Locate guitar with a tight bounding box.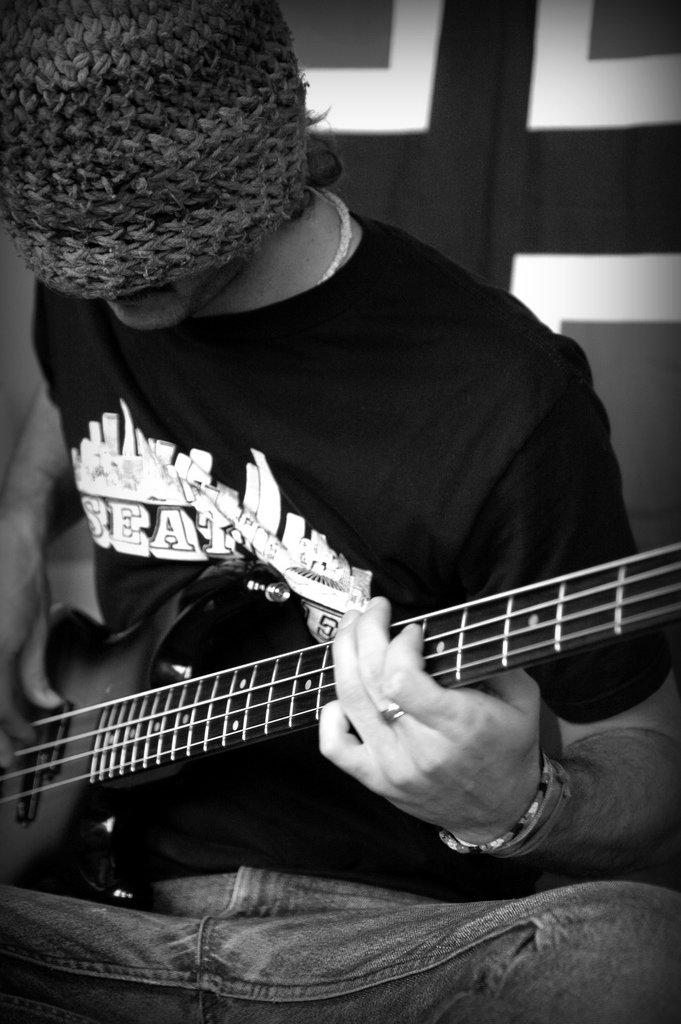
bbox=(0, 533, 680, 880).
